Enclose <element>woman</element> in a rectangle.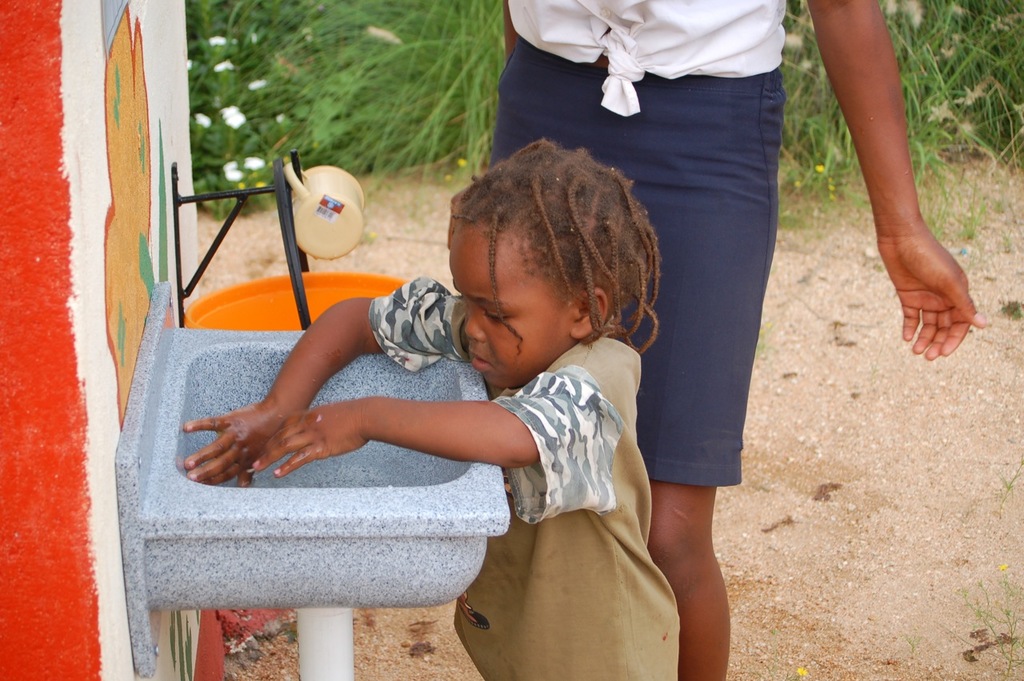
[left=491, top=0, right=982, bottom=680].
